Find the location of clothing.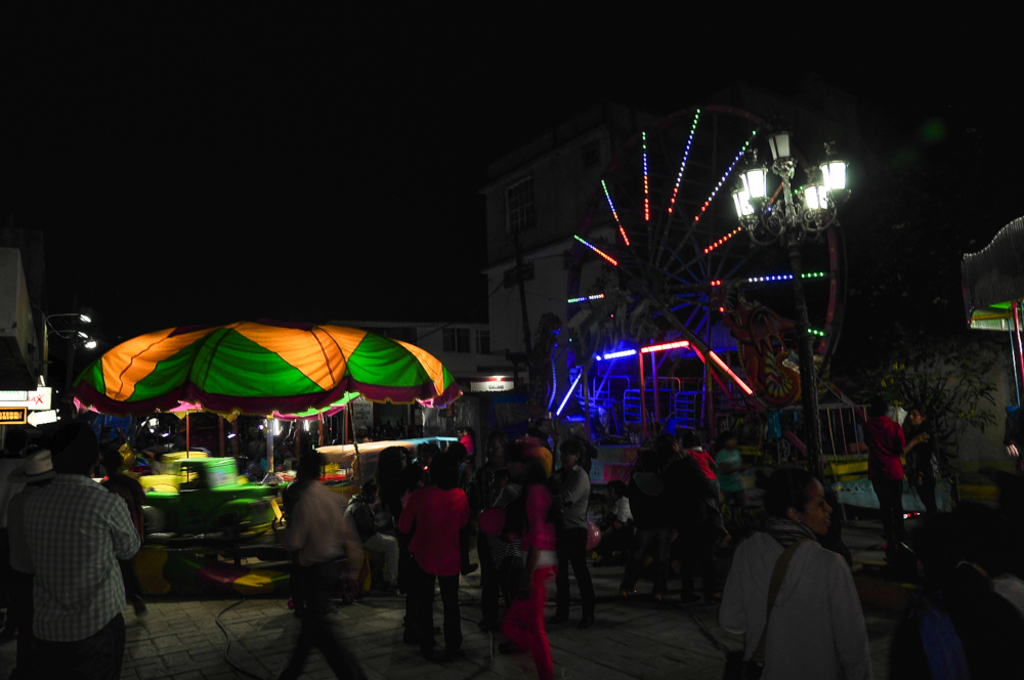
Location: rect(295, 558, 365, 678).
